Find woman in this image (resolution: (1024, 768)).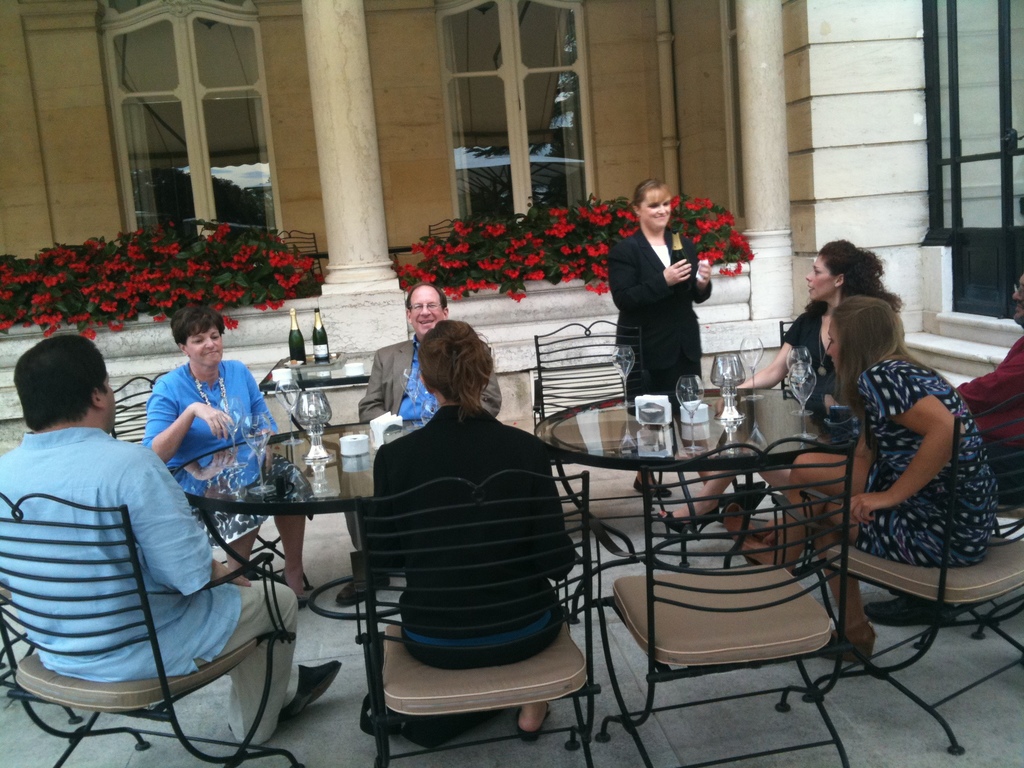
605 179 712 499.
